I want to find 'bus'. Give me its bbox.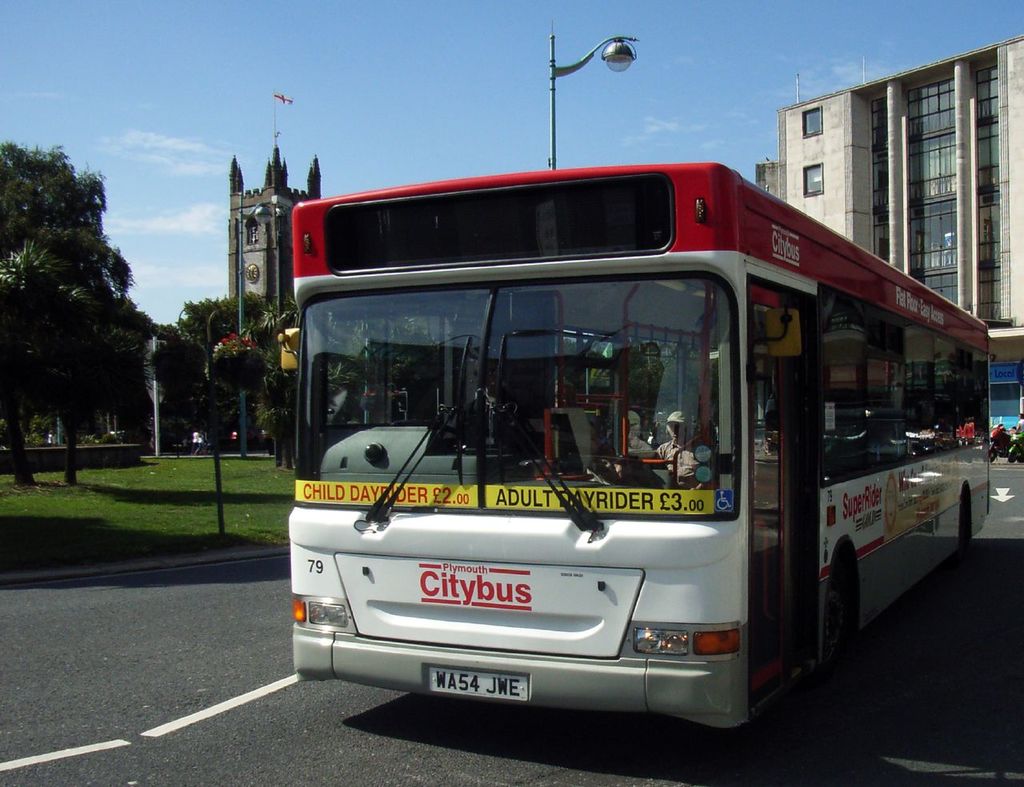
279 159 992 737.
